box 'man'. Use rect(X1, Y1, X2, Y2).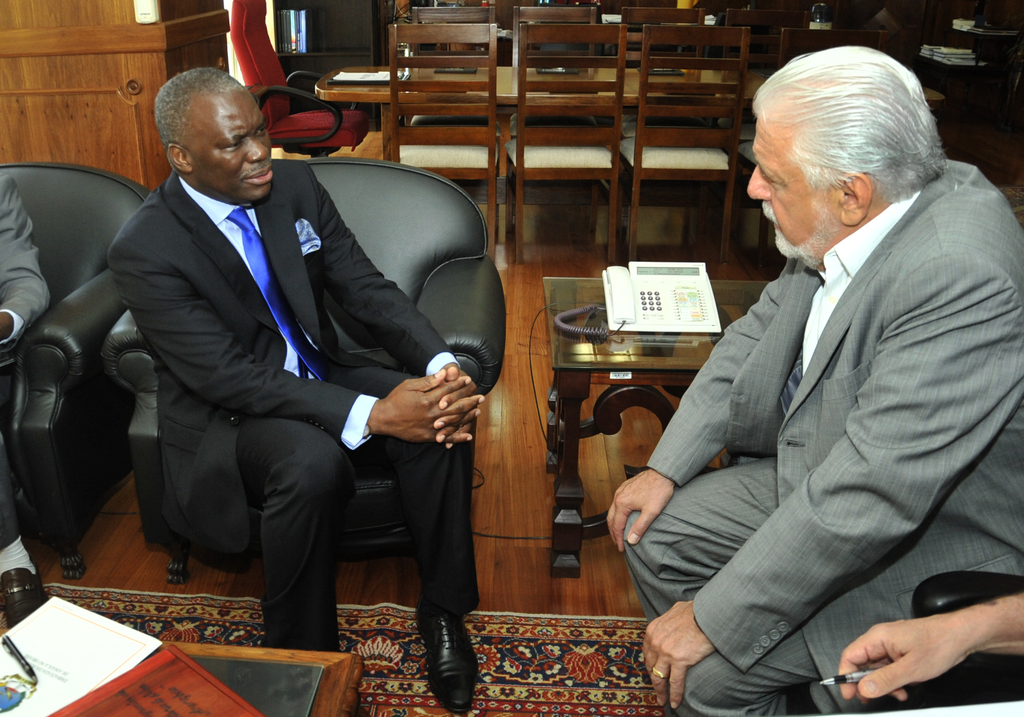
rect(0, 164, 54, 629).
